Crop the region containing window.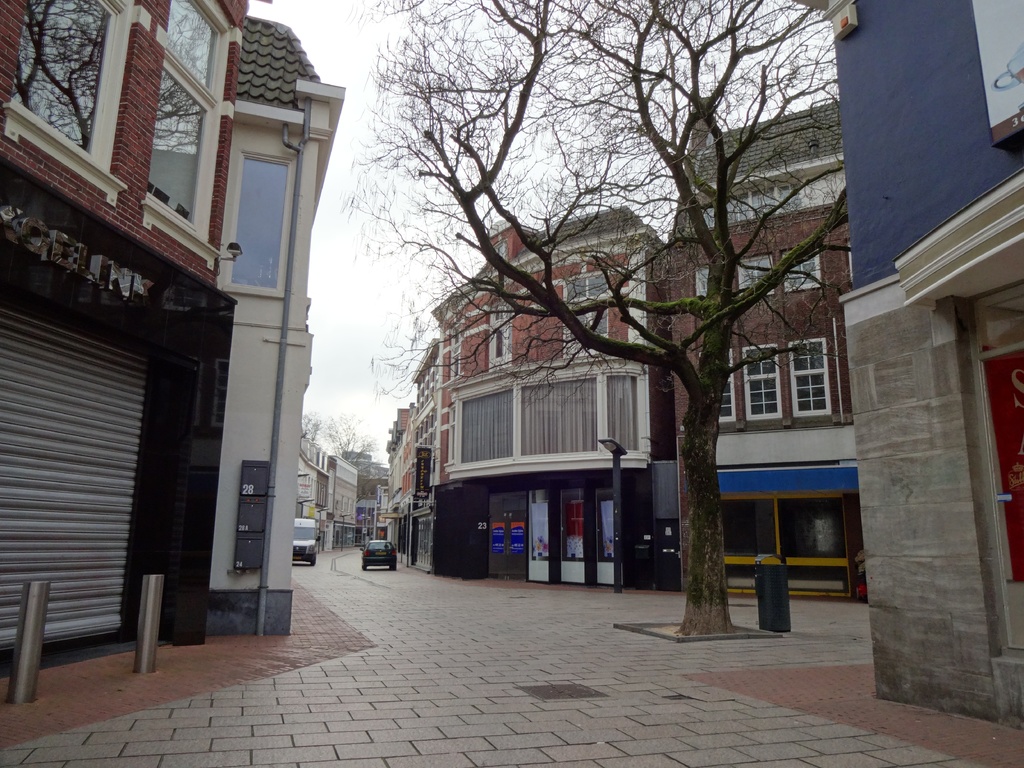
Crop region: [left=732, top=250, right=776, bottom=300].
